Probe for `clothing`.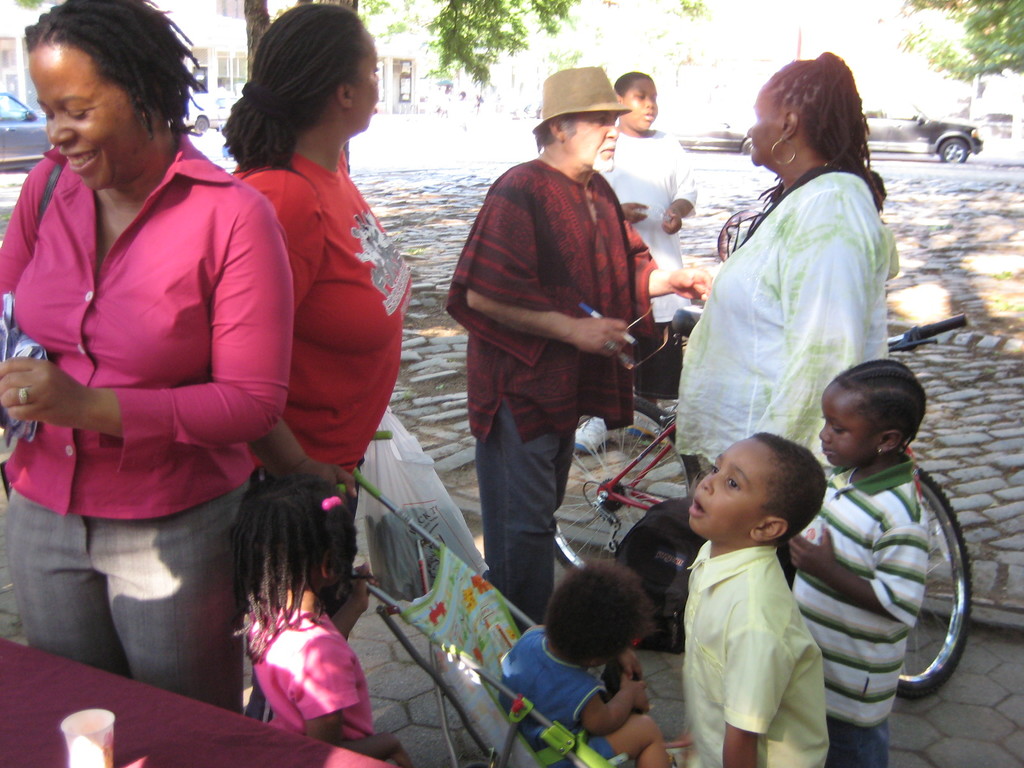
Probe result: x1=440, y1=149, x2=650, y2=635.
